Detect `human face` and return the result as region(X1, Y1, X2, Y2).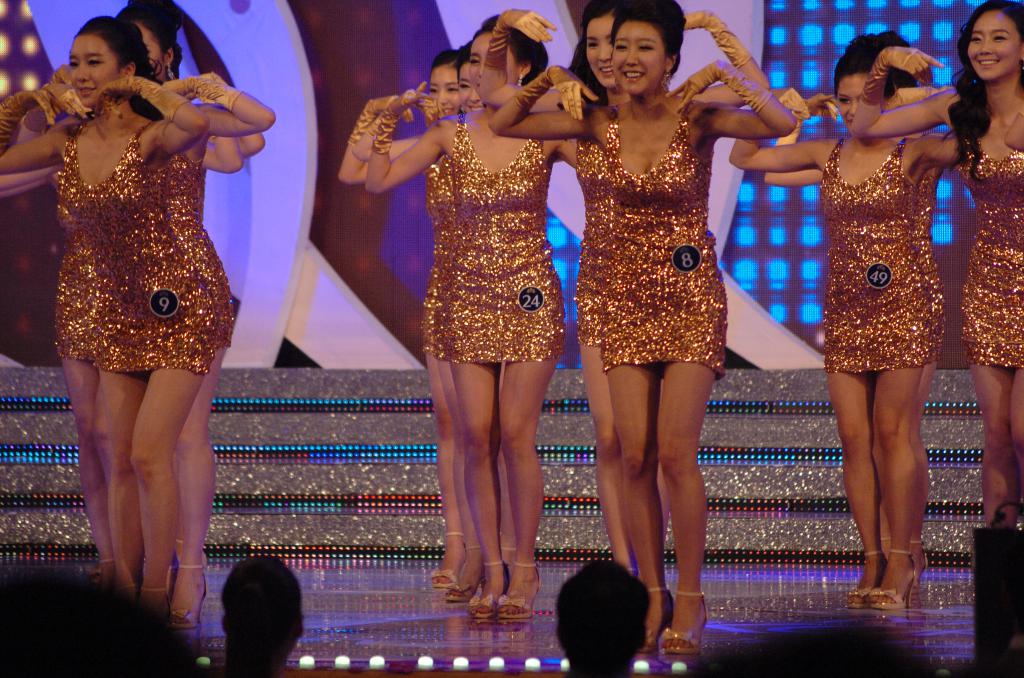
region(582, 13, 611, 82).
